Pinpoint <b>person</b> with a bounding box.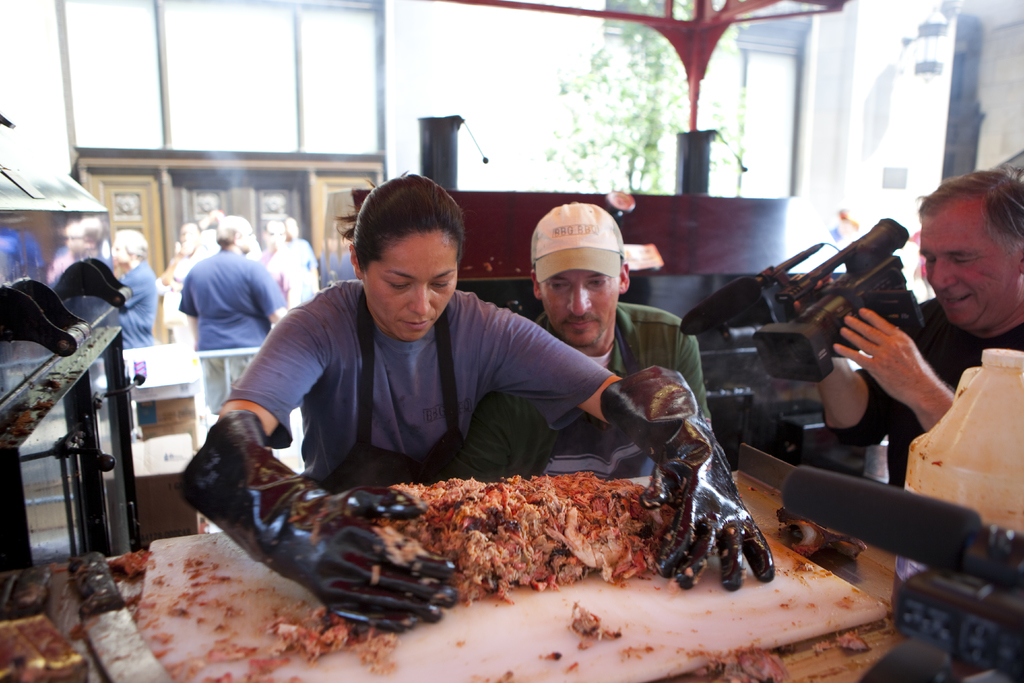
x1=262, y1=218, x2=304, y2=301.
